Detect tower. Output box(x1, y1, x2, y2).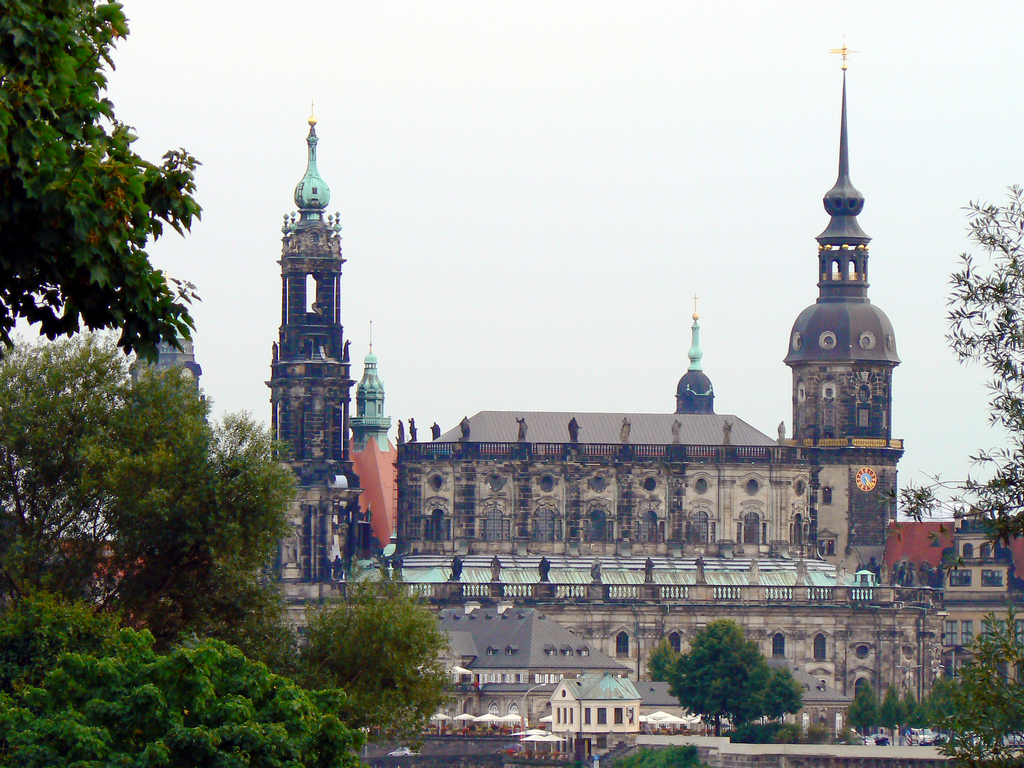
box(262, 100, 365, 656).
